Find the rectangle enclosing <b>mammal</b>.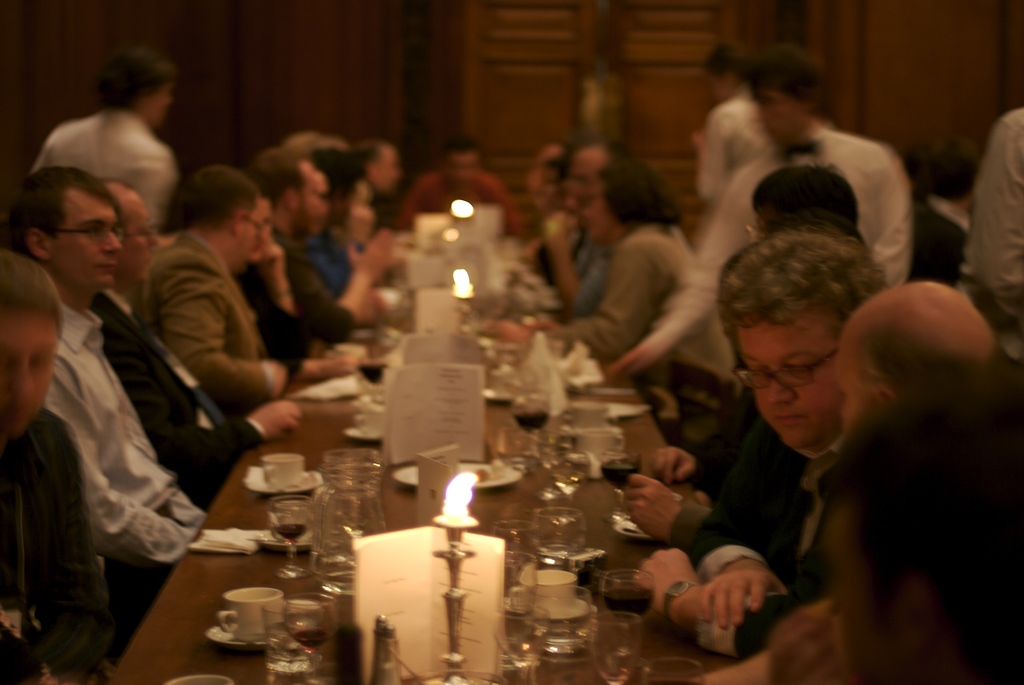
952,104,1023,383.
